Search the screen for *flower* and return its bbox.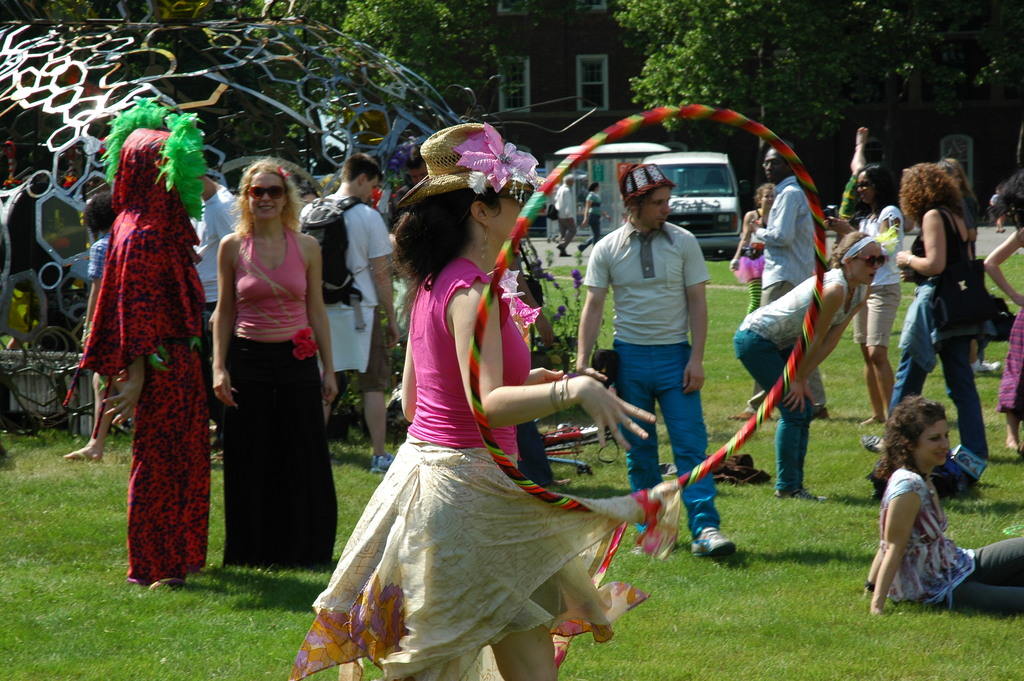
Found: rect(529, 256, 550, 288).
